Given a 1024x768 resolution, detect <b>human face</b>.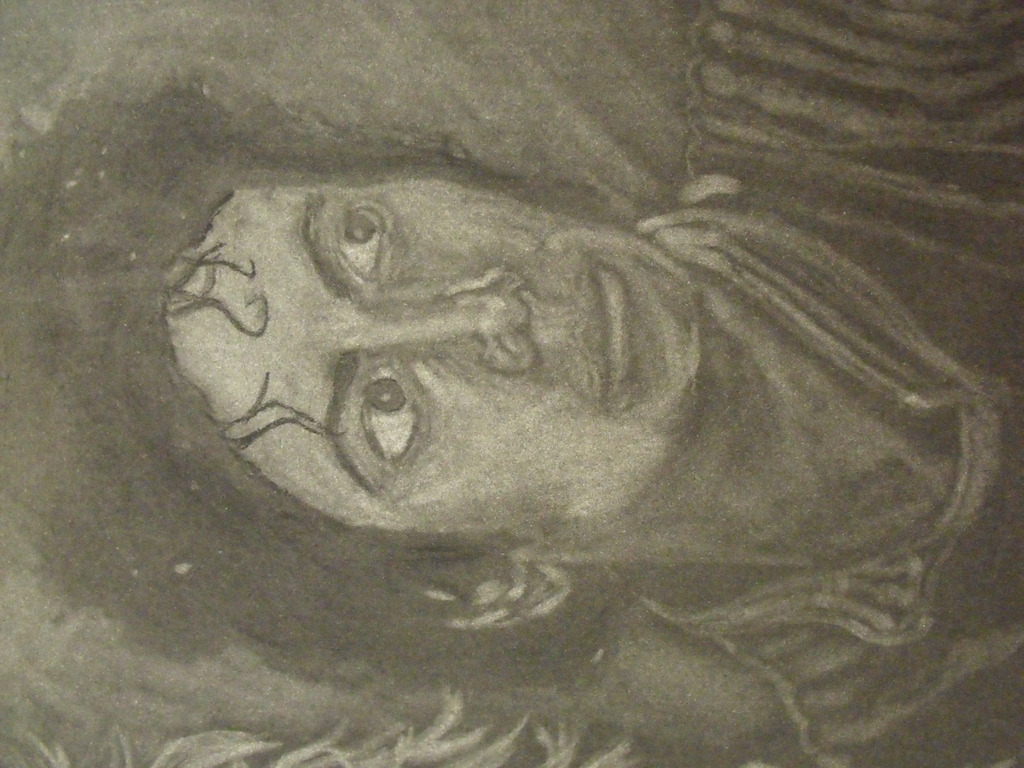
<box>164,172,704,545</box>.
